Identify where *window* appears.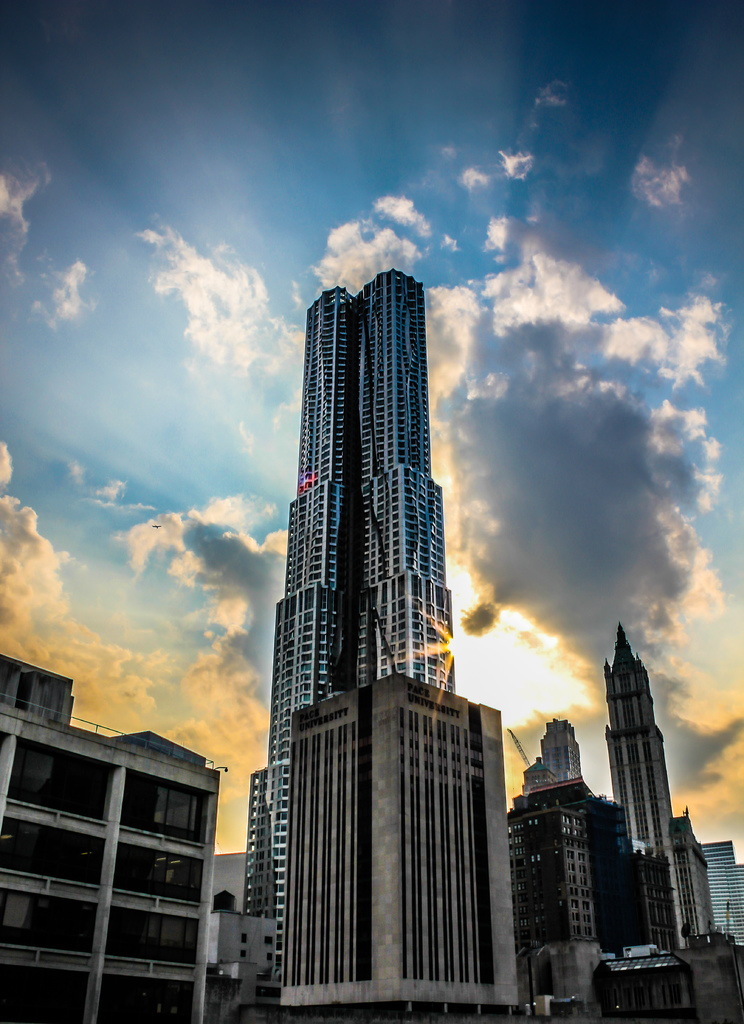
Appears at (240, 949, 247, 959).
